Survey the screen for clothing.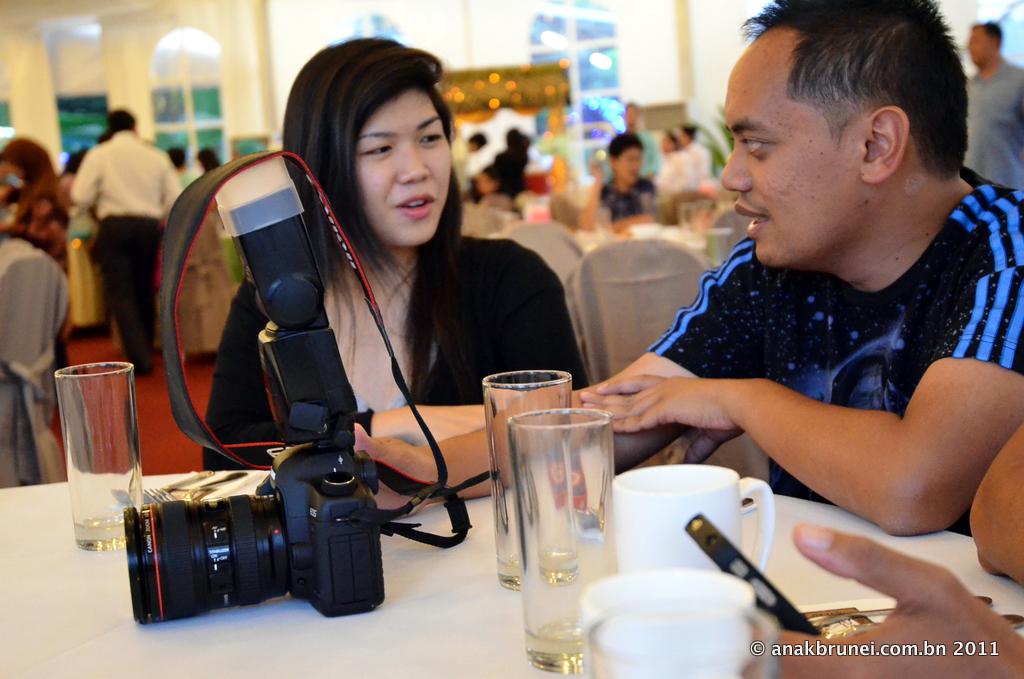
Survey found: 69 133 180 361.
